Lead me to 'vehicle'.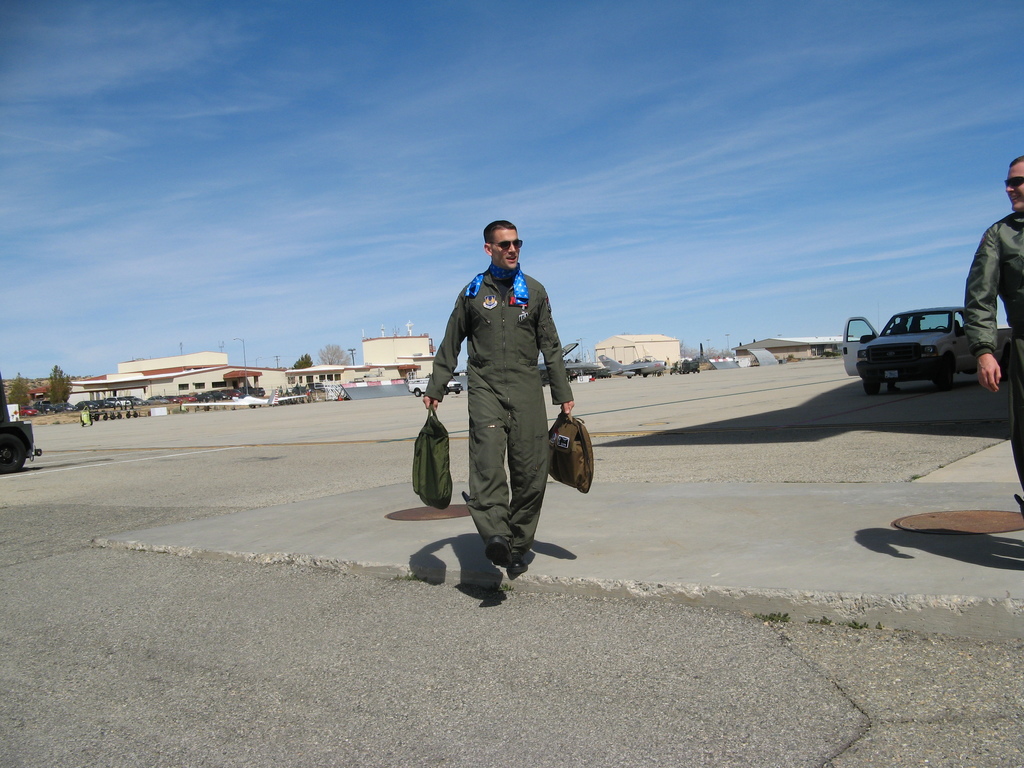
Lead to l=408, t=374, r=465, b=396.
